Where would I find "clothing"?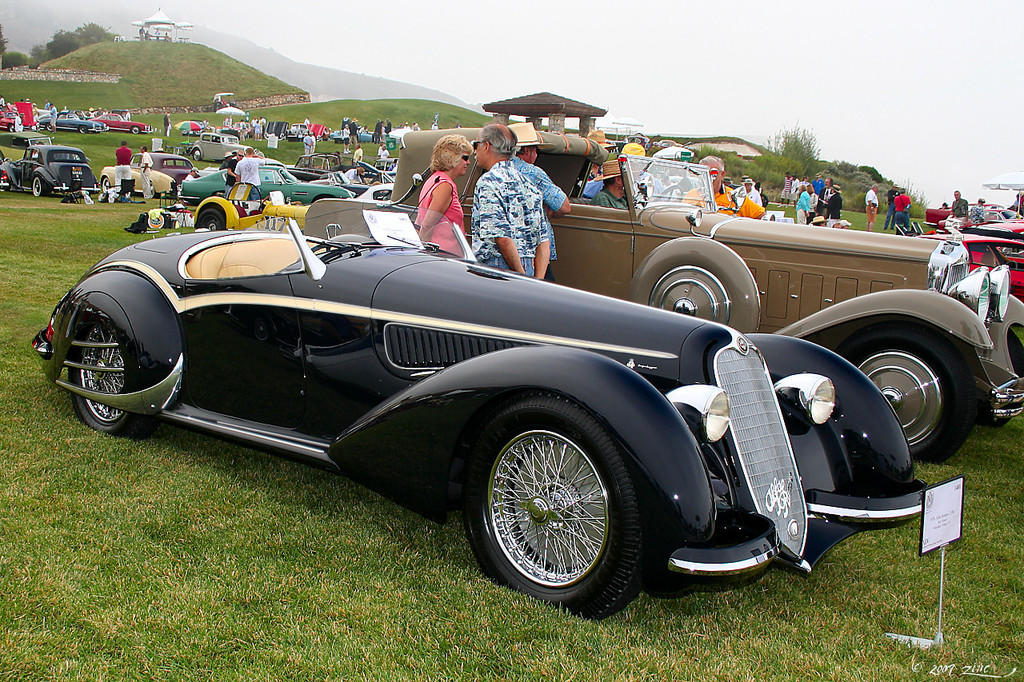
At left=14, top=114, right=31, bottom=133.
